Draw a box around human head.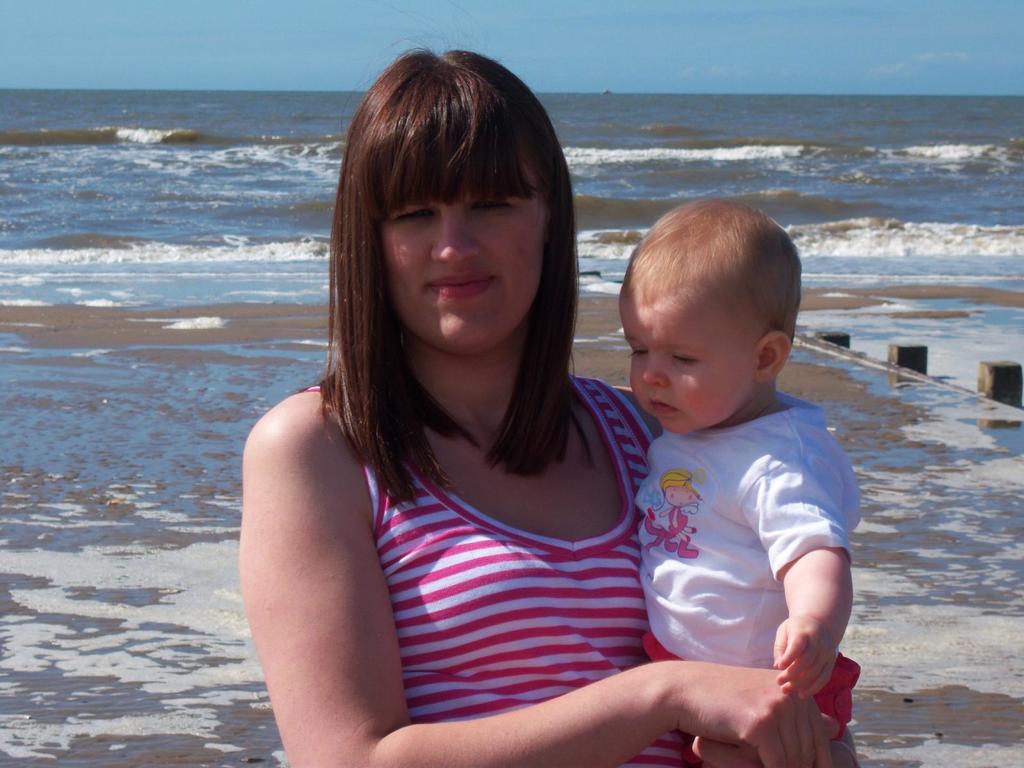
329 37 584 360.
